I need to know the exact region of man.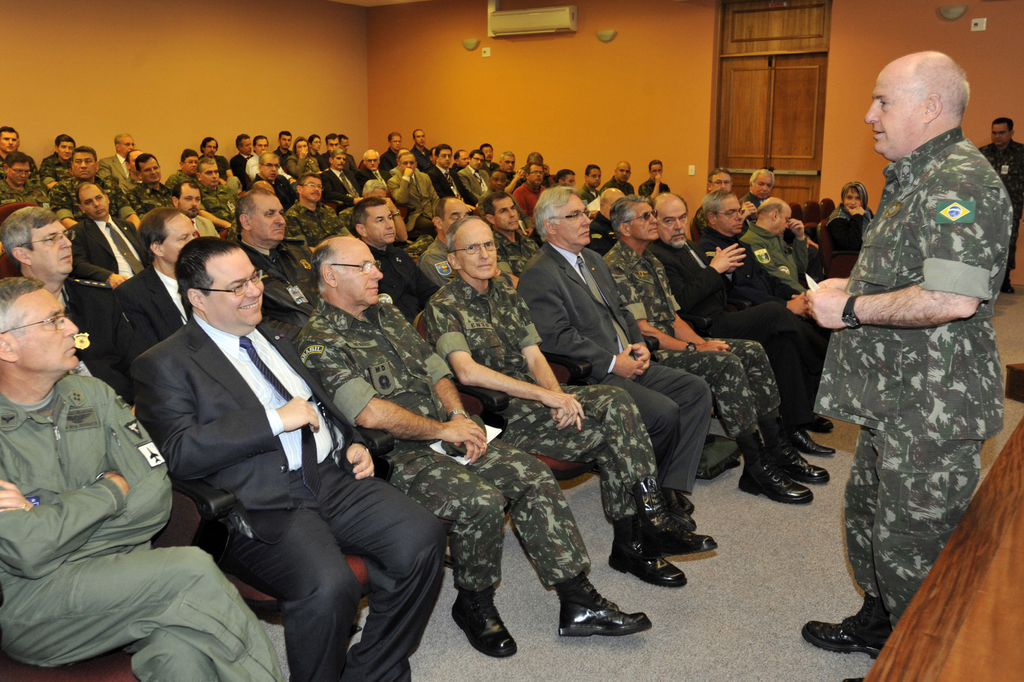
Region: detection(410, 123, 429, 165).
